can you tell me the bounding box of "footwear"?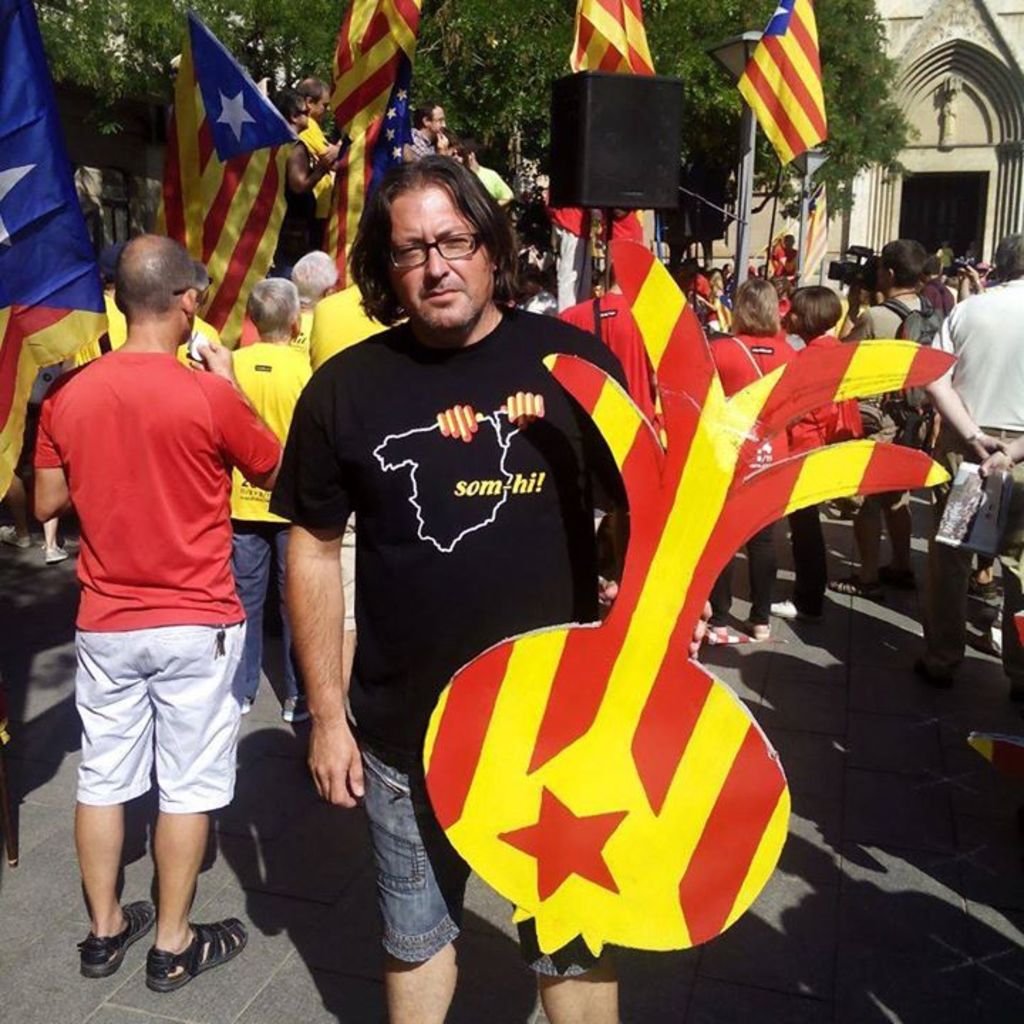
(left=913, top=658, right=966, bottom=684).
